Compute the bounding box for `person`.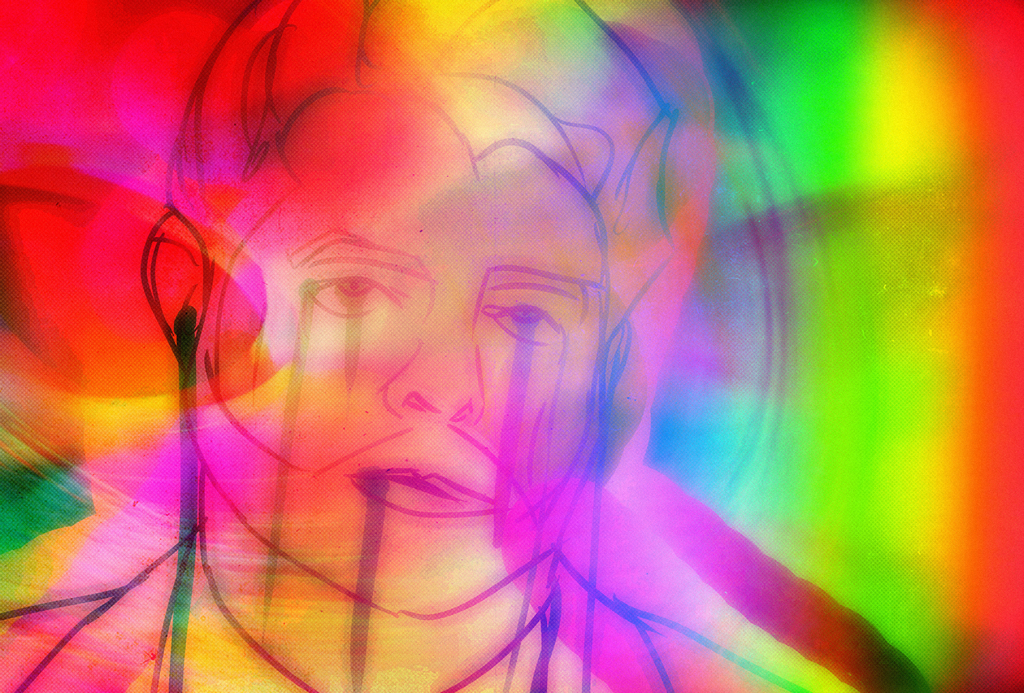
rect(0, 0, 931, 692).
